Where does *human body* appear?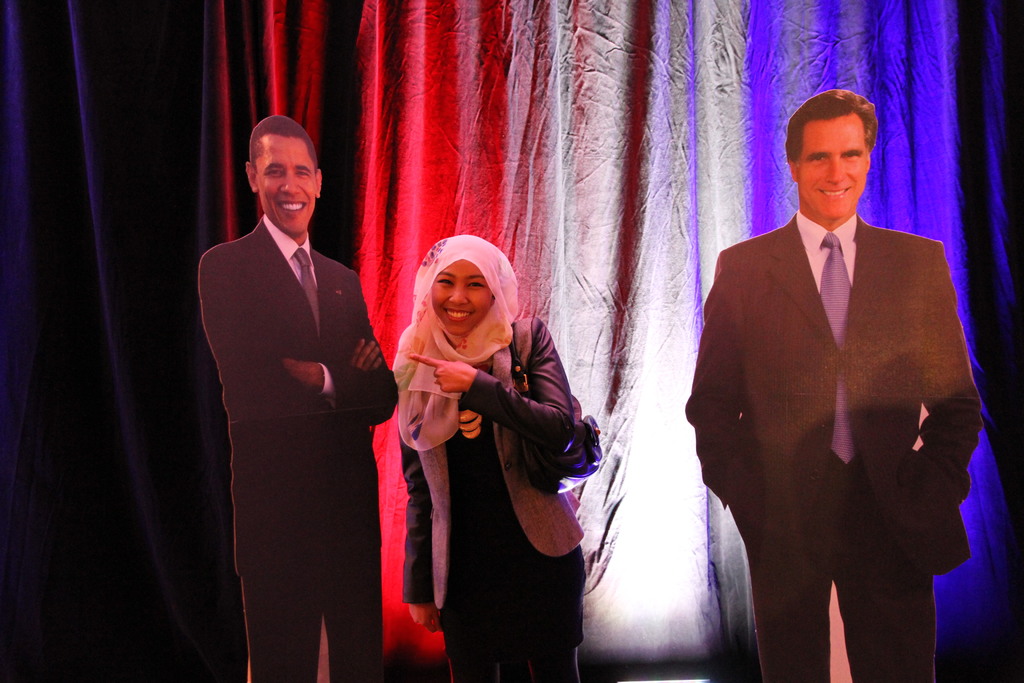
Appears at <region>396, 313, 598, 682</region>.
